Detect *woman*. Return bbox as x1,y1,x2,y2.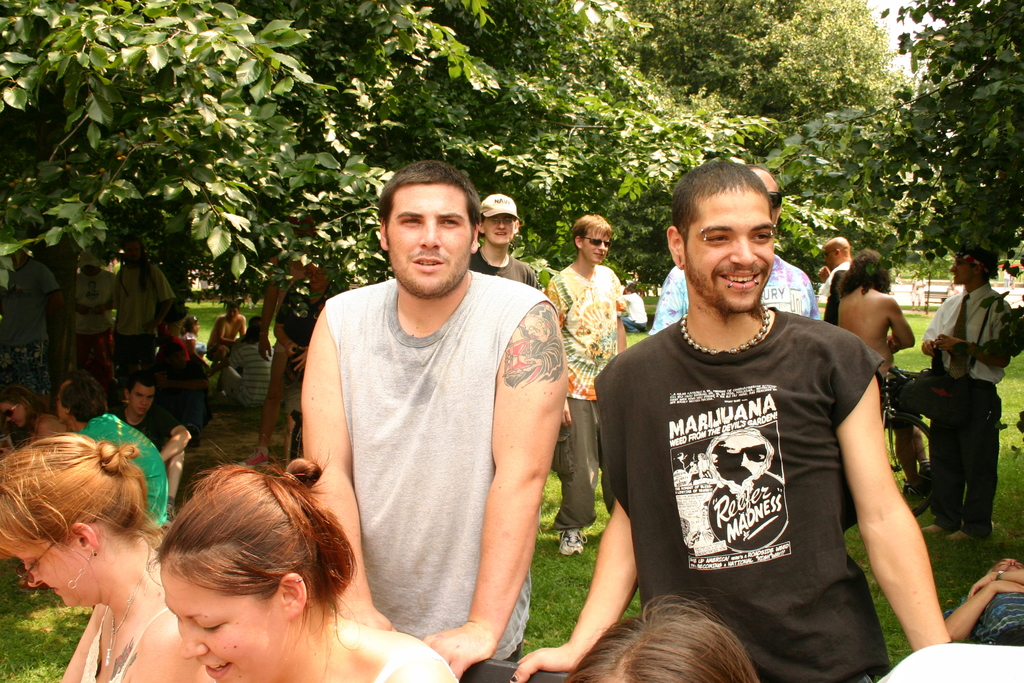
0,434,218,682.
